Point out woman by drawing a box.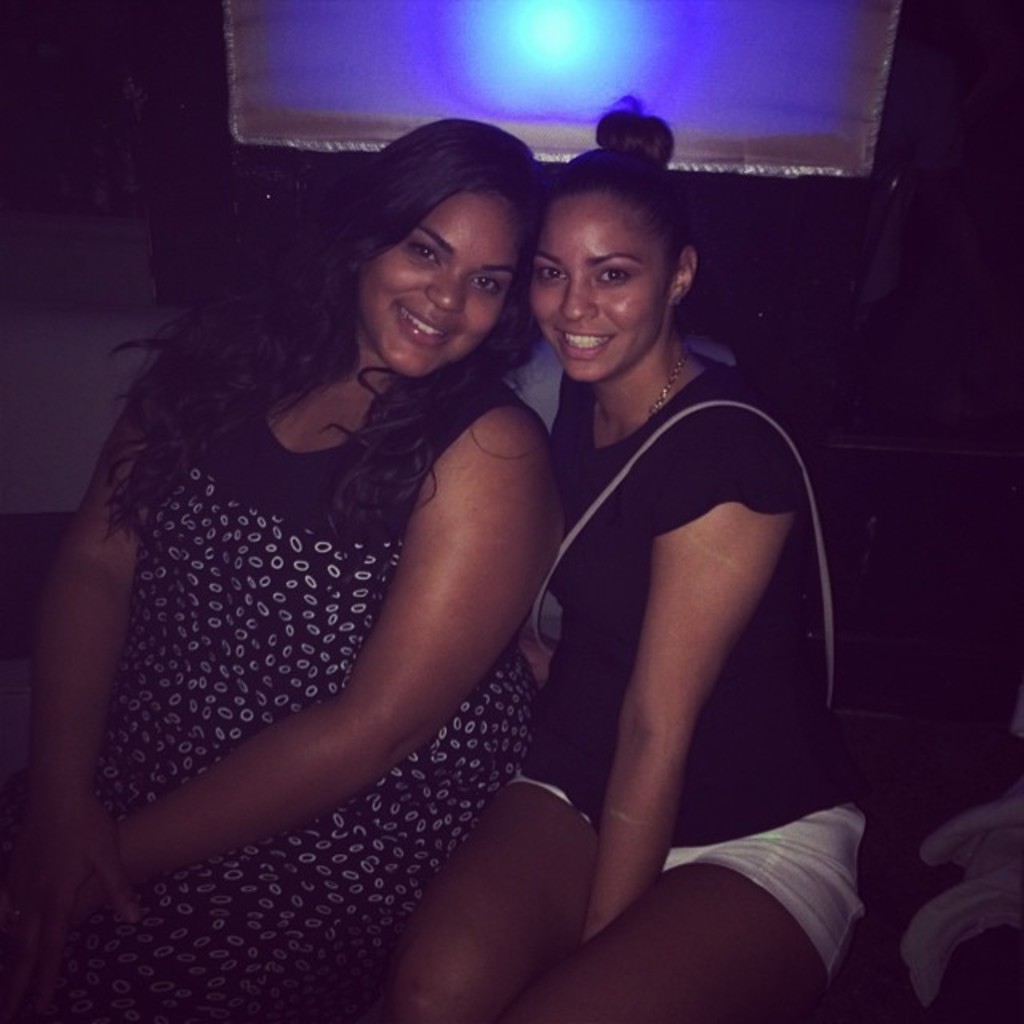
bbox=[0, 120, 550, 1022].
